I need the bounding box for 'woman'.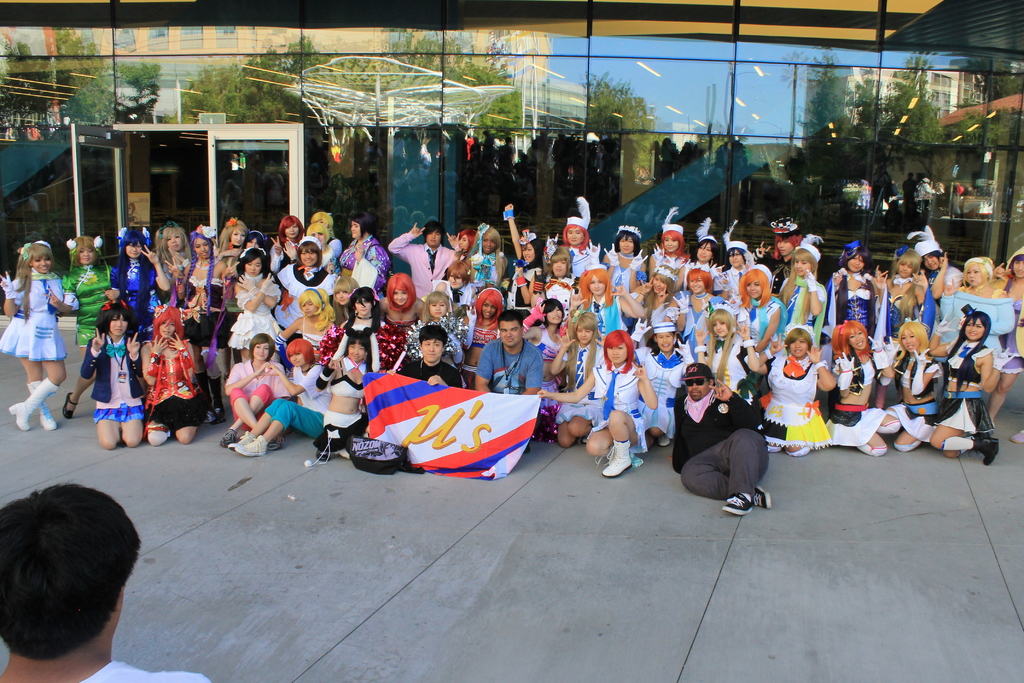
Here it is: bbox=[877, 324, 946, 447].
